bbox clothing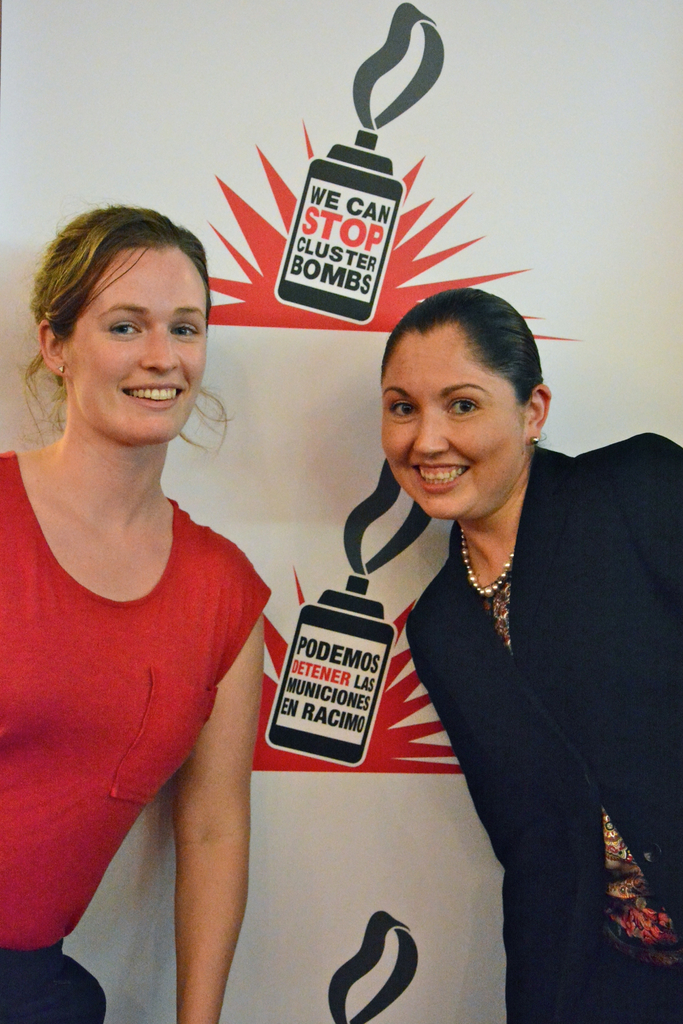
404:435:682:1022
